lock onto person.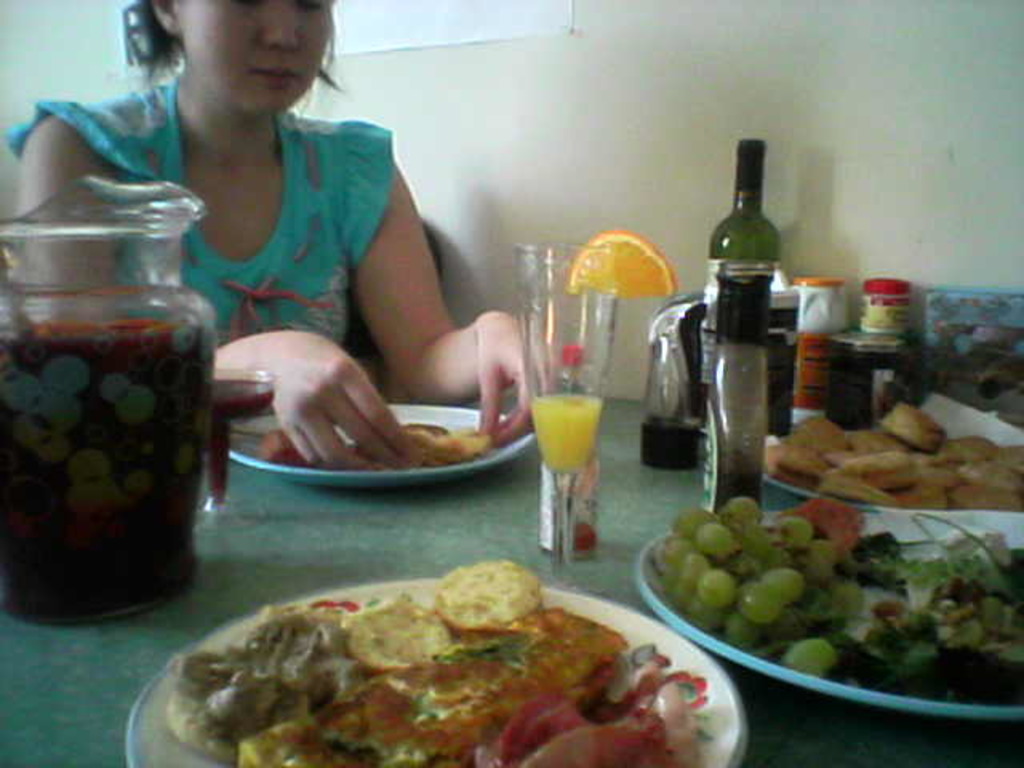
Locked: <box>10,0,555,469</box>.
